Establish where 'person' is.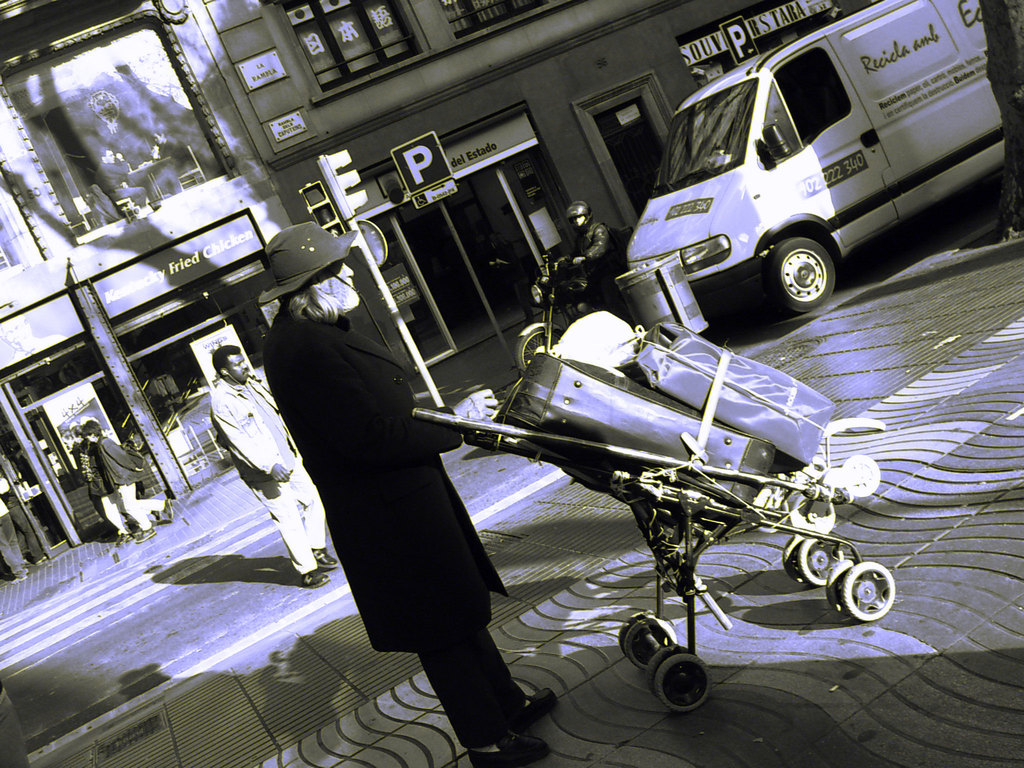
Established at bbox(56, 431, 133, 541).
